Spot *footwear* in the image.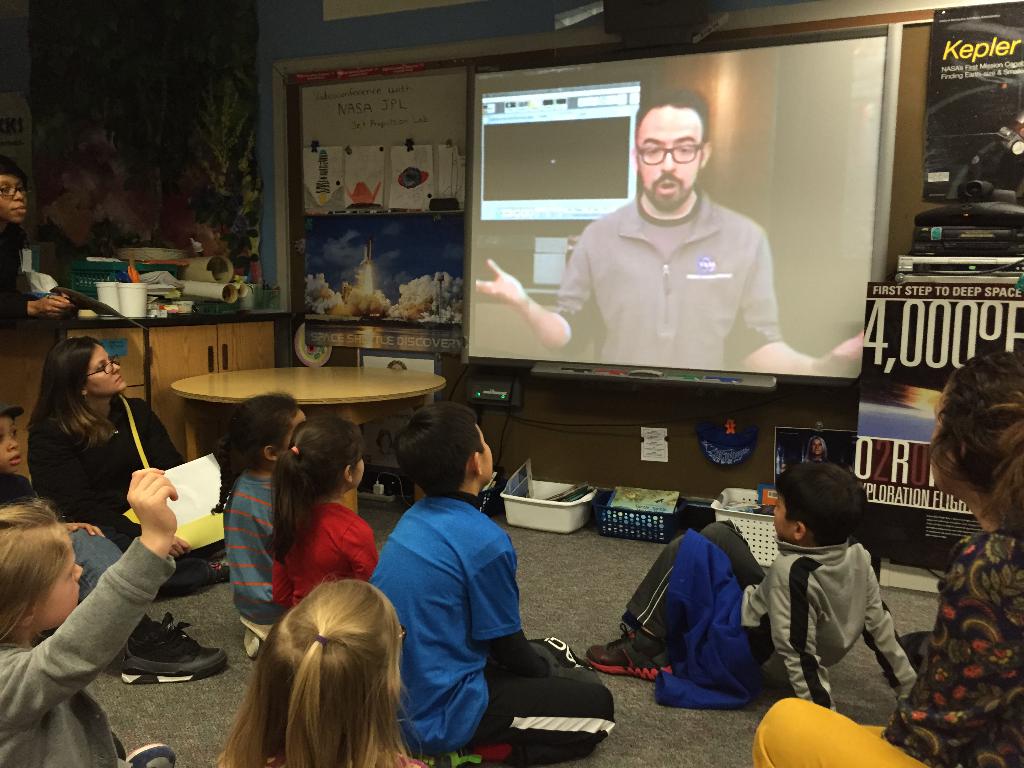
*footwear* found at bbox=(117, 609, 227, 686).
